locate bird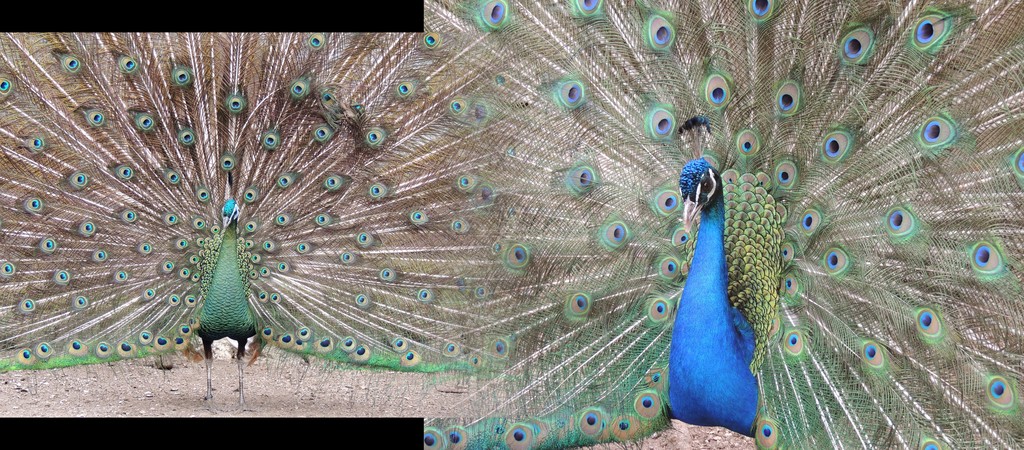
crop(0, 30, 420, 417)
